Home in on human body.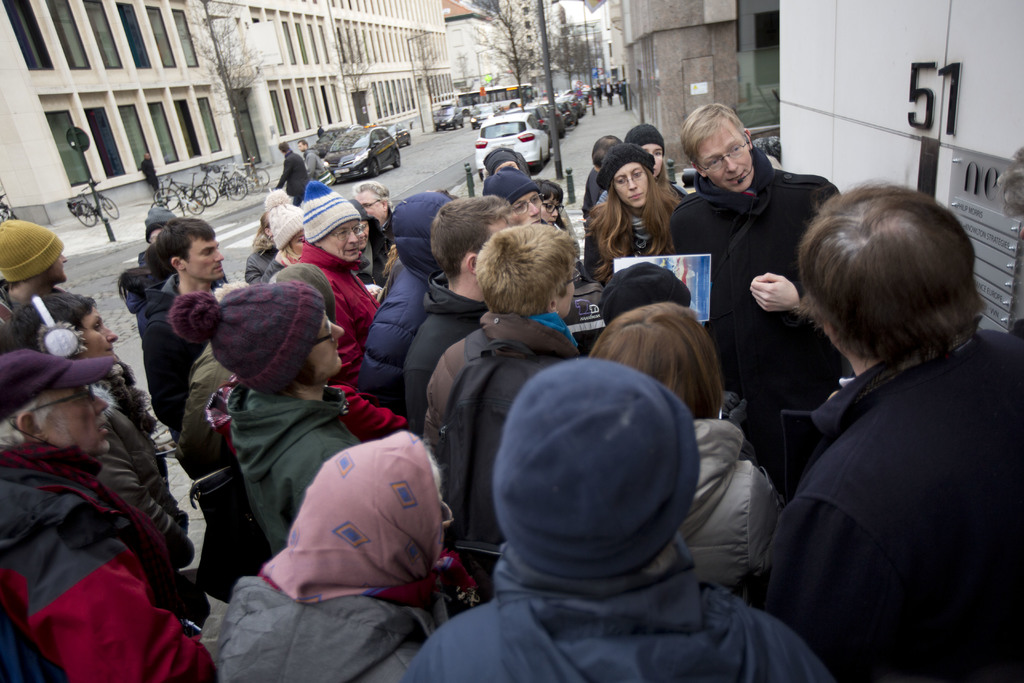
Homed in at bbox=(604, 83, 615, 106).
